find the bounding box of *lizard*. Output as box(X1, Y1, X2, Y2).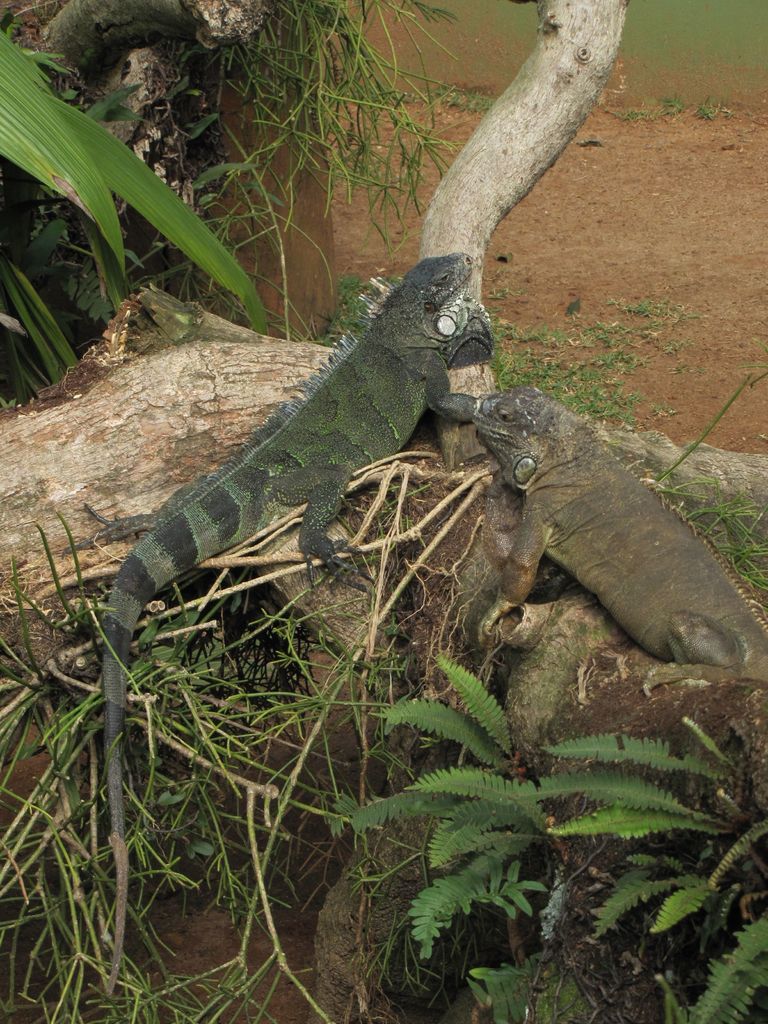
box(67, 260, 493, 984).
